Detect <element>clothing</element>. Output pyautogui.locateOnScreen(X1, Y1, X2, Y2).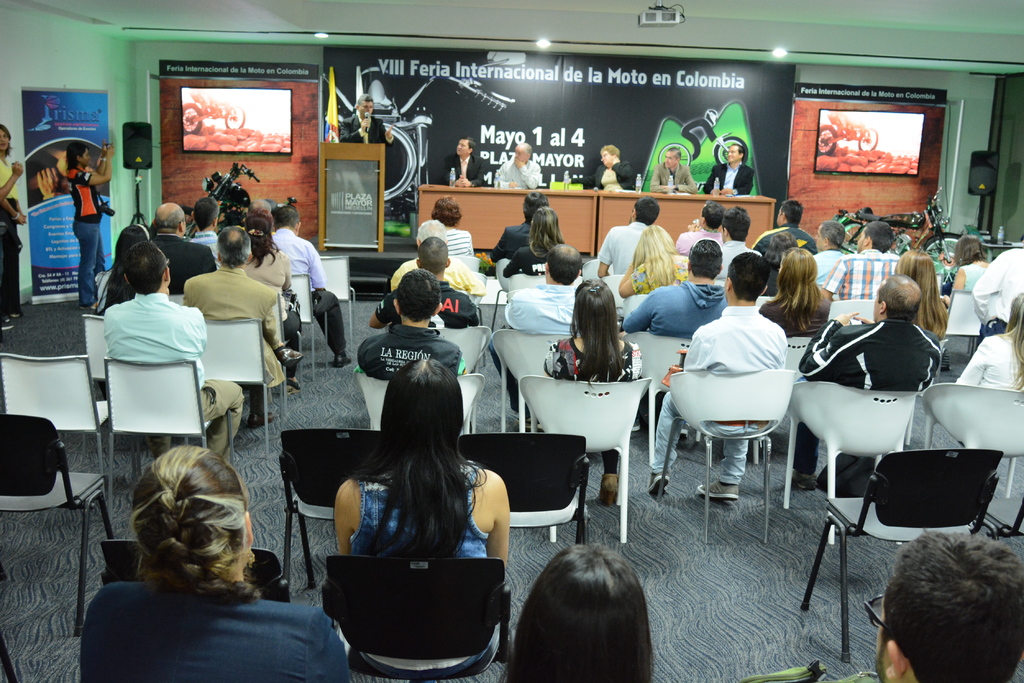
pyautogui.locateOnScreen(388, 283, 480, 333).
